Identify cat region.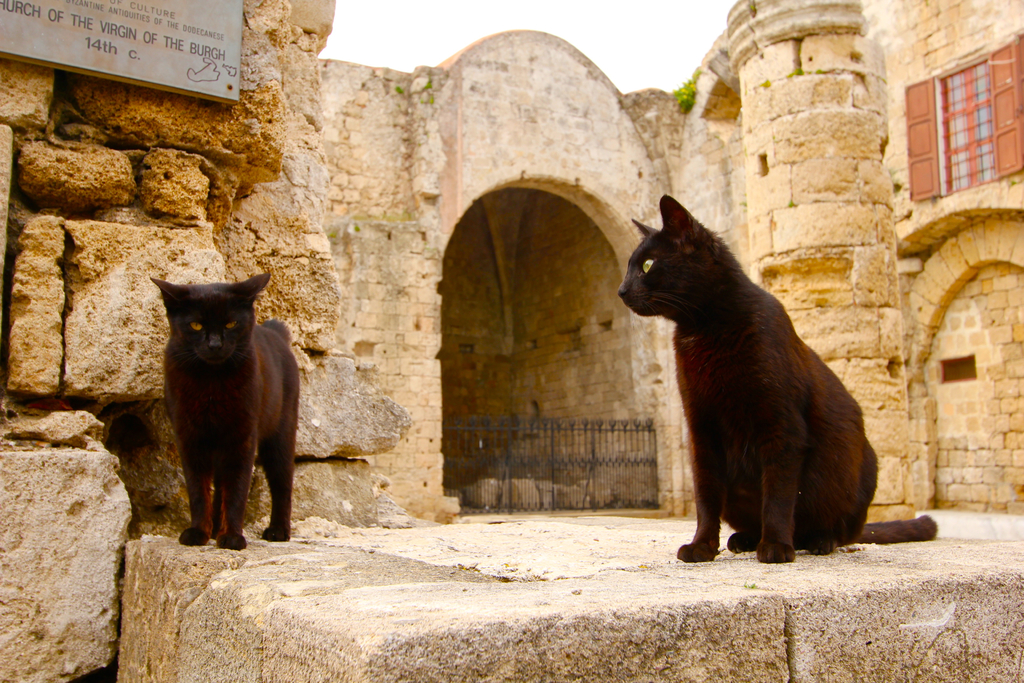
Region: Rect(614, 193, 936, 563).
